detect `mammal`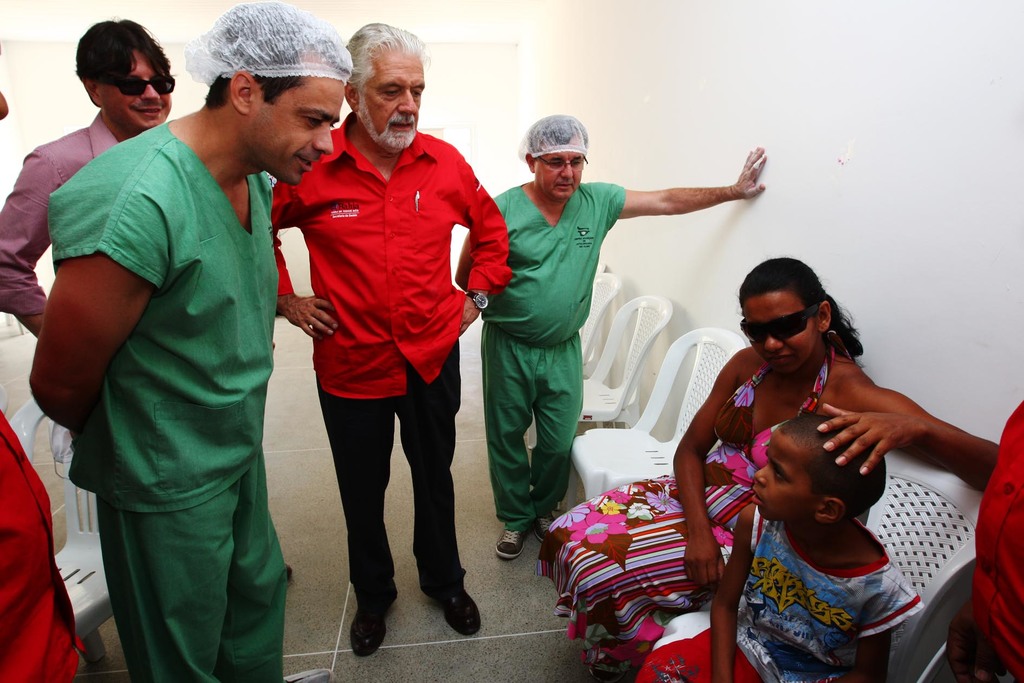
locate(627, 417, 929, 682)
